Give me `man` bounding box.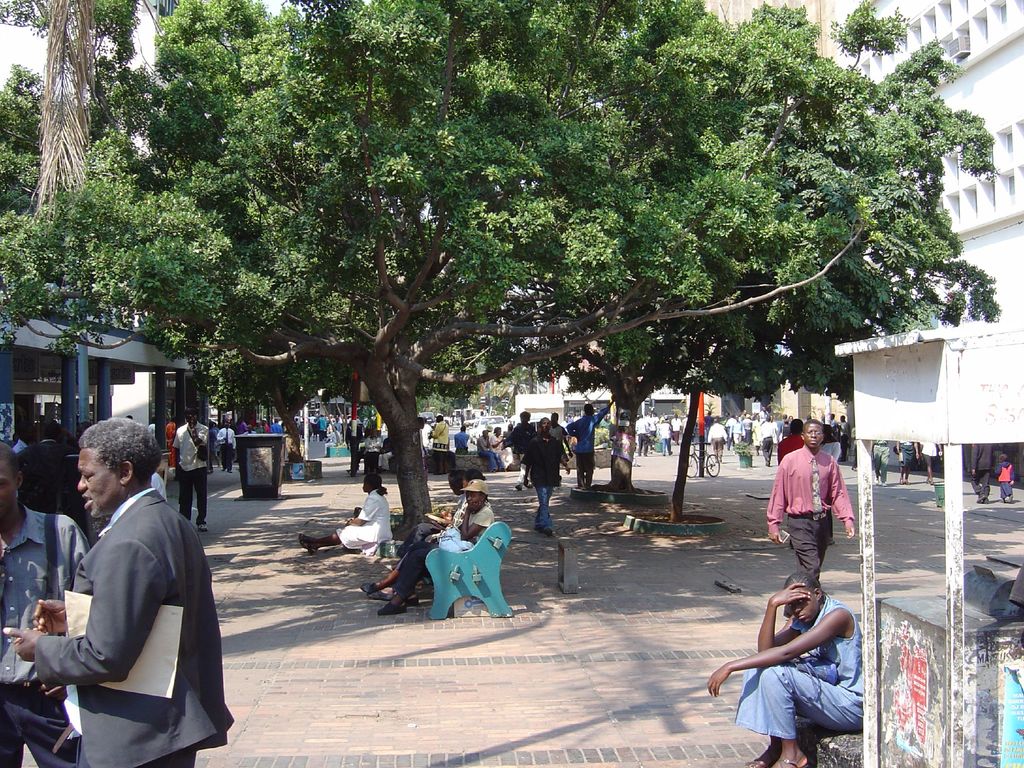
locate(452, 422, 470, 454).
